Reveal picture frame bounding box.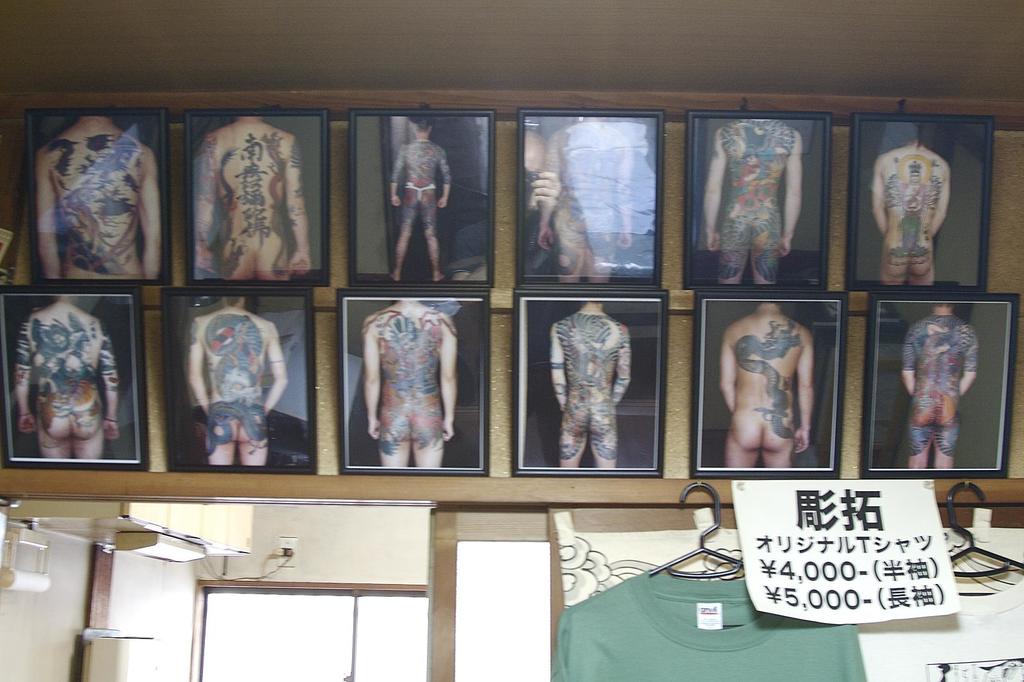
Revealed: 519, 282, 670, 476.
